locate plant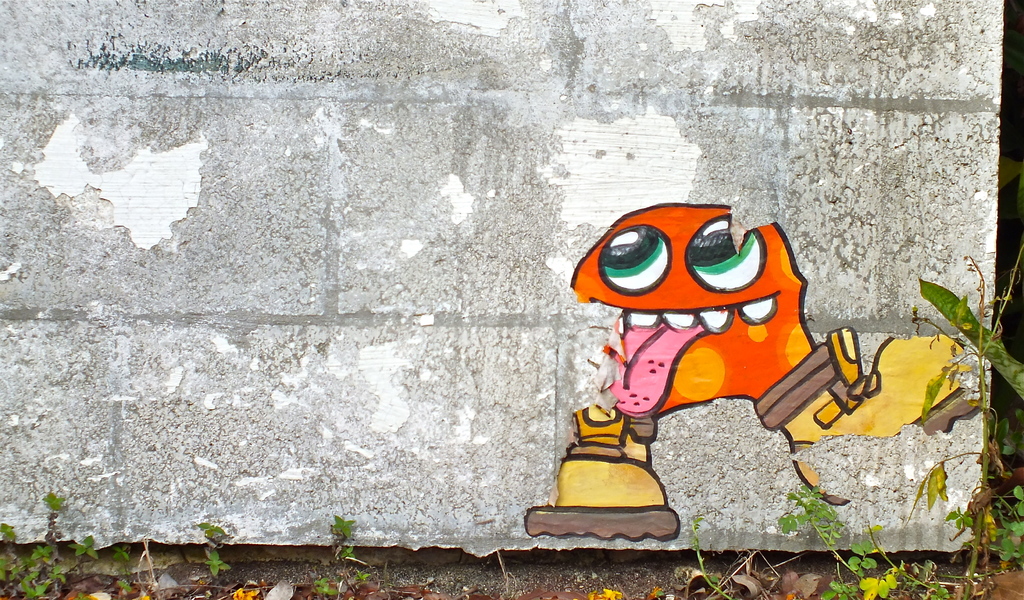
[190, 517, 234, 581]
